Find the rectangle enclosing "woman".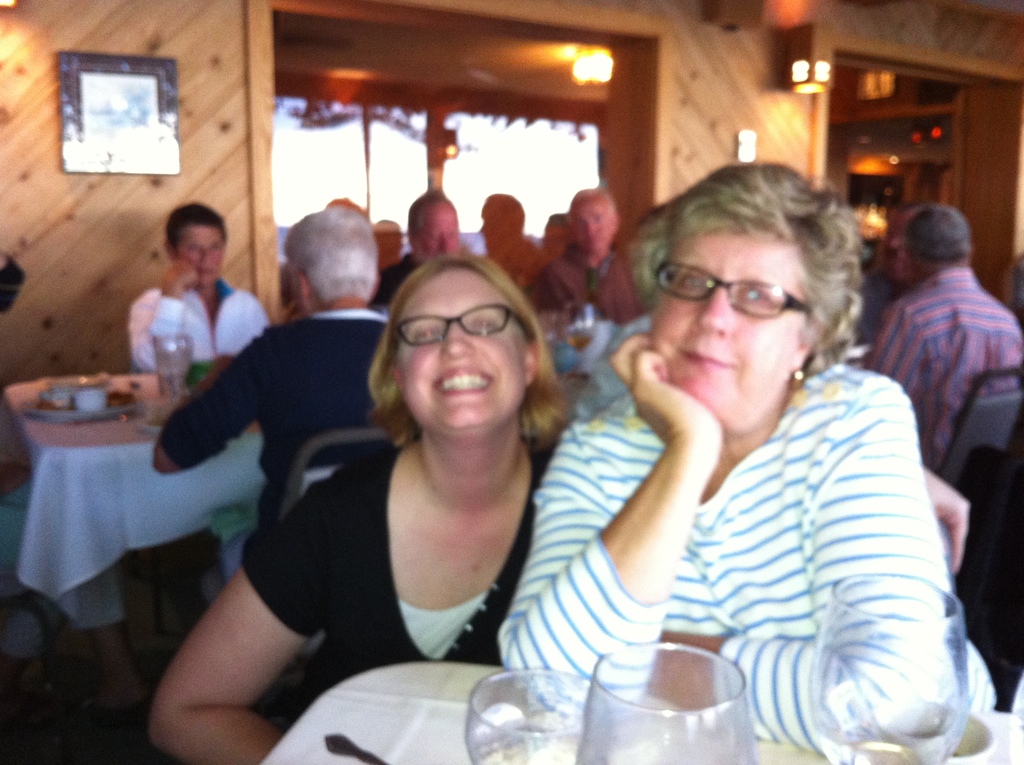
bbox(143, 248, 589, 764).
